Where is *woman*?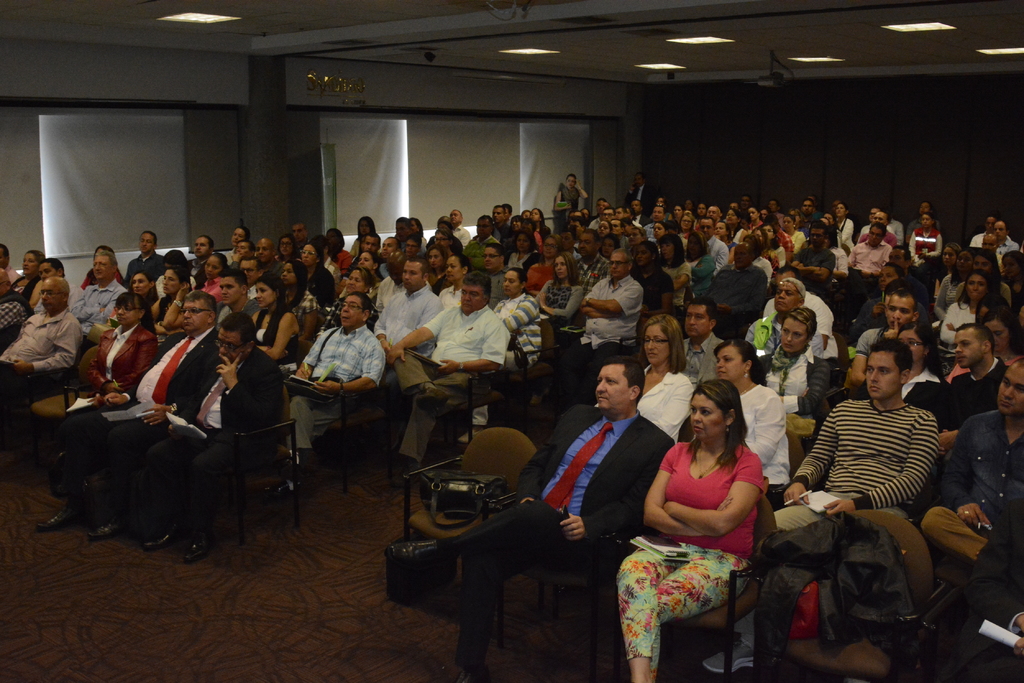
[x1=998, y1=248, x2=1023, y2=319].
